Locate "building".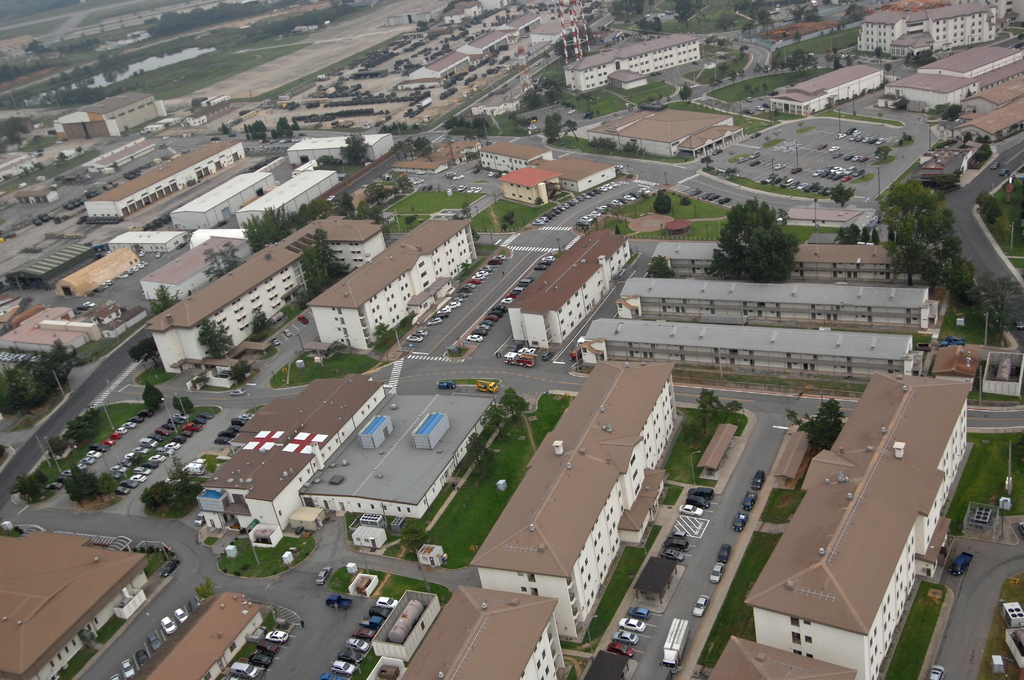
Bounding box: left=6, top=244, right=97, bottom=290.
